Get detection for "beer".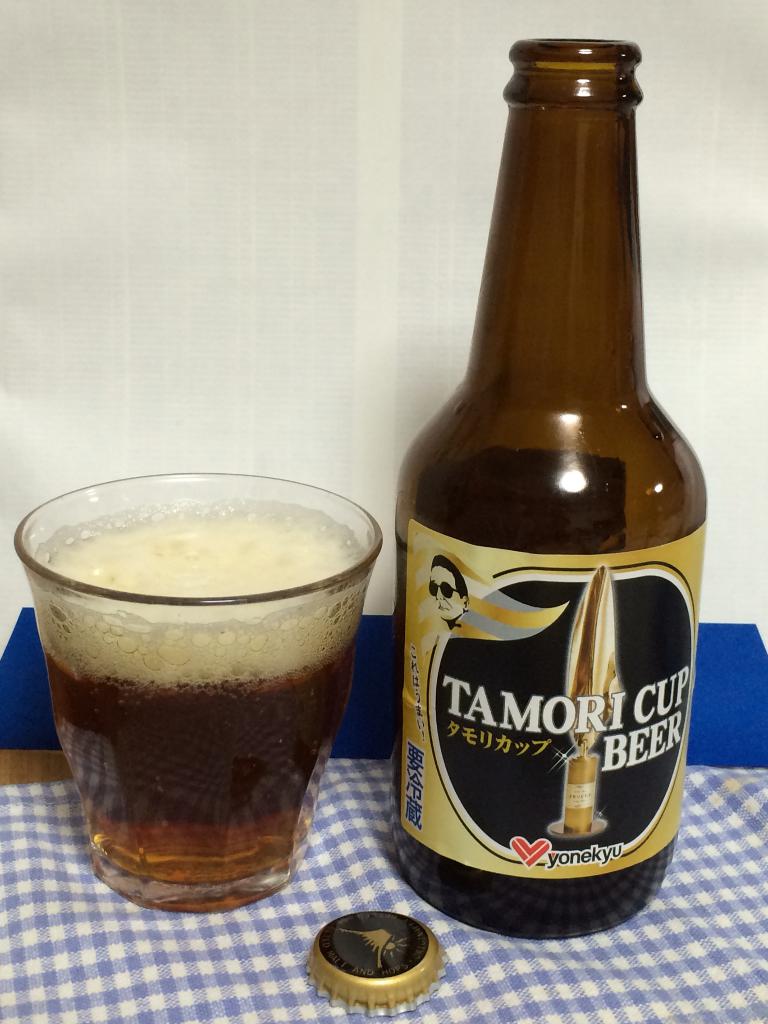
Detection: {"x1": 33, "y1": 505, "x2": 364, "y2": 913}.
